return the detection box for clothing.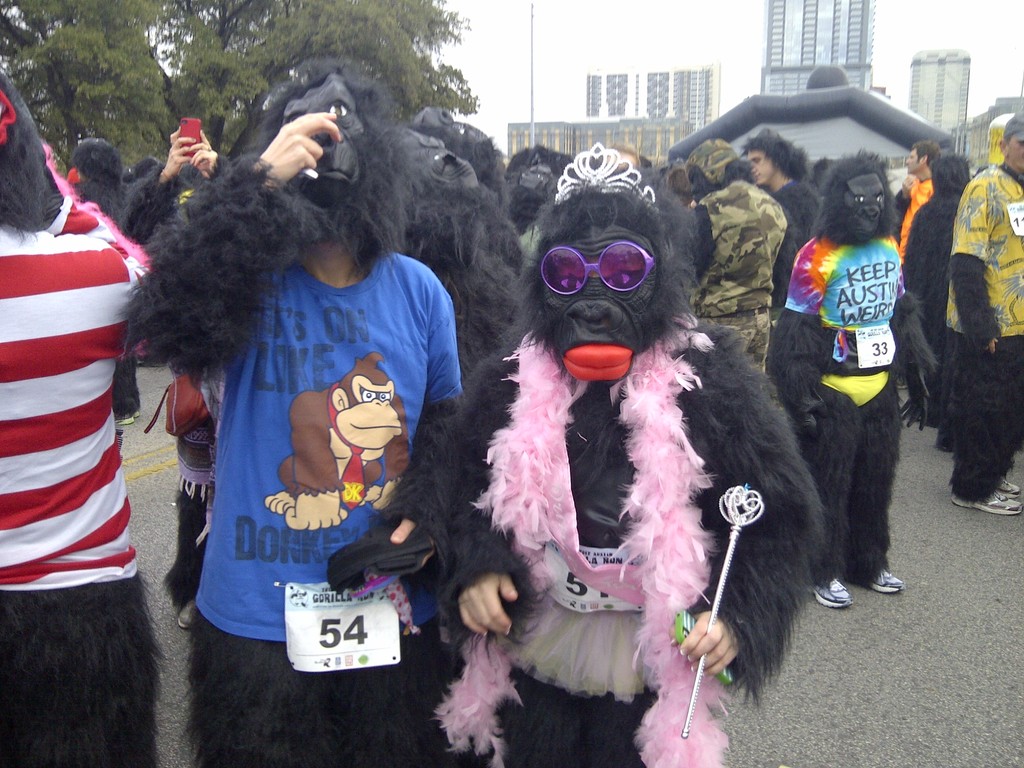
x1=772, y1=127, x2=952, y2=612.
